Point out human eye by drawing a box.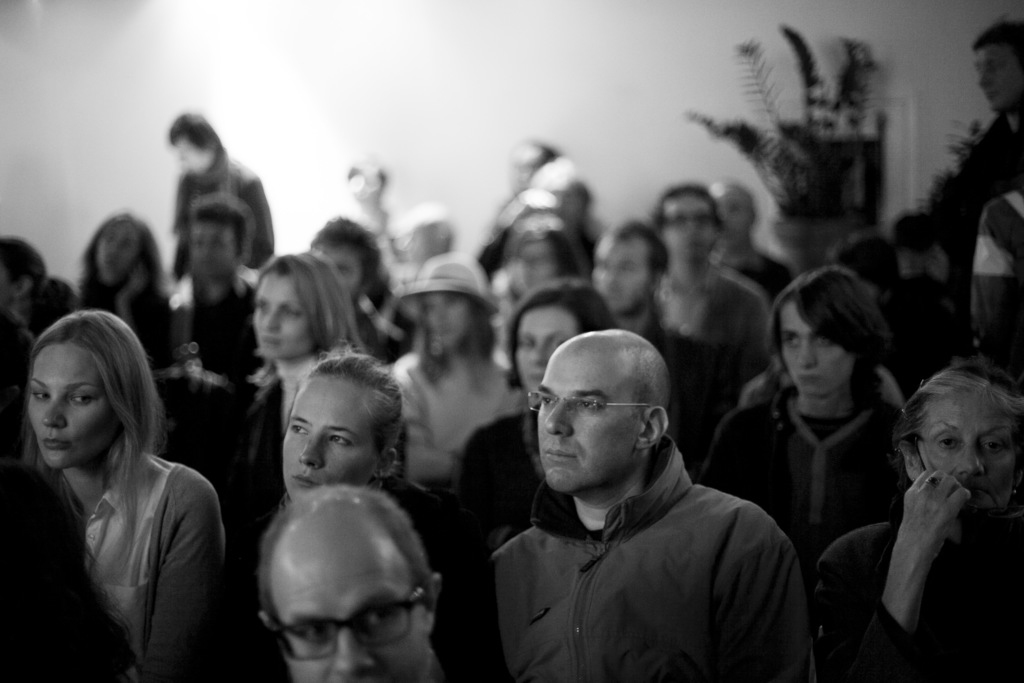
{"left": 289, "top": 425, "right": 309, "bottom": 436}.
